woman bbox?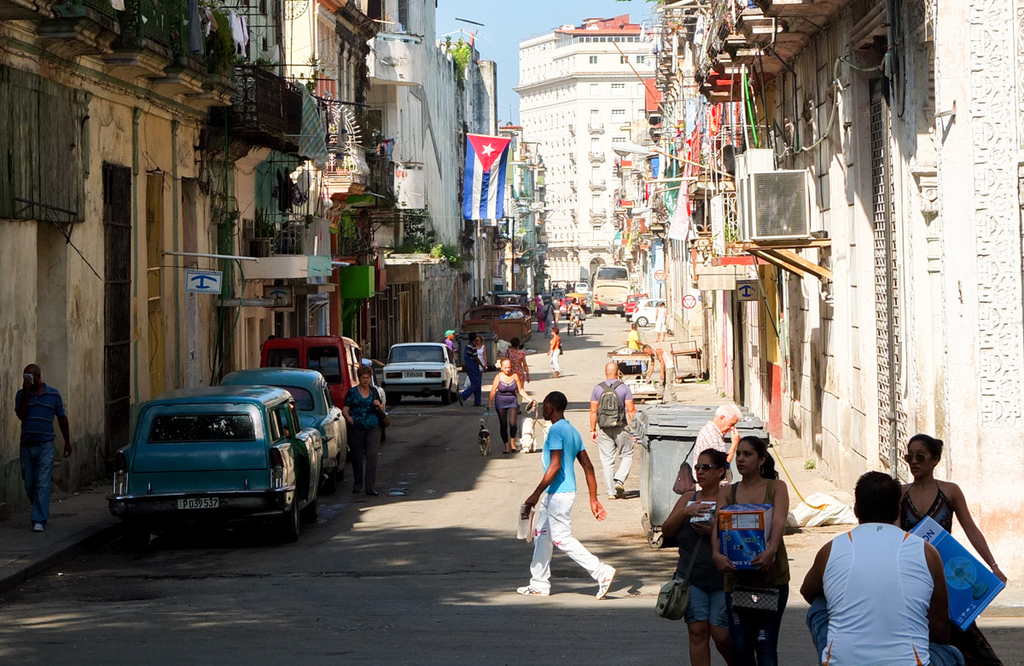
detection(477, 333, 485, 372)
